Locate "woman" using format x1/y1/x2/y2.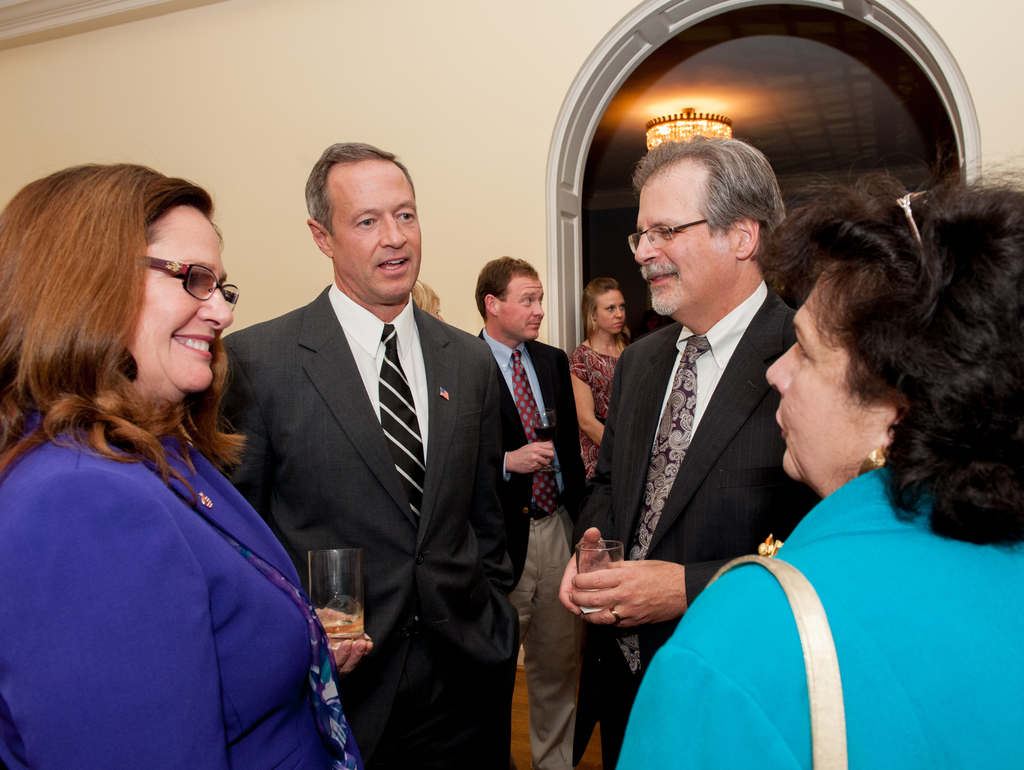
0/161/369/769.
